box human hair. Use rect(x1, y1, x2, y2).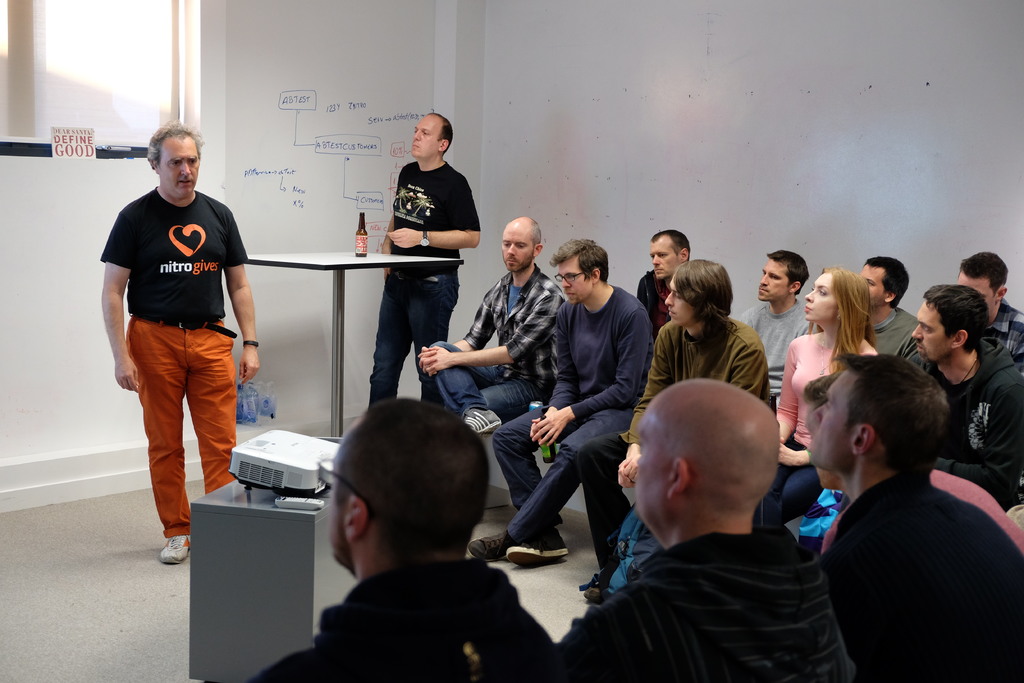
rect(834, 354, 948, 477).
